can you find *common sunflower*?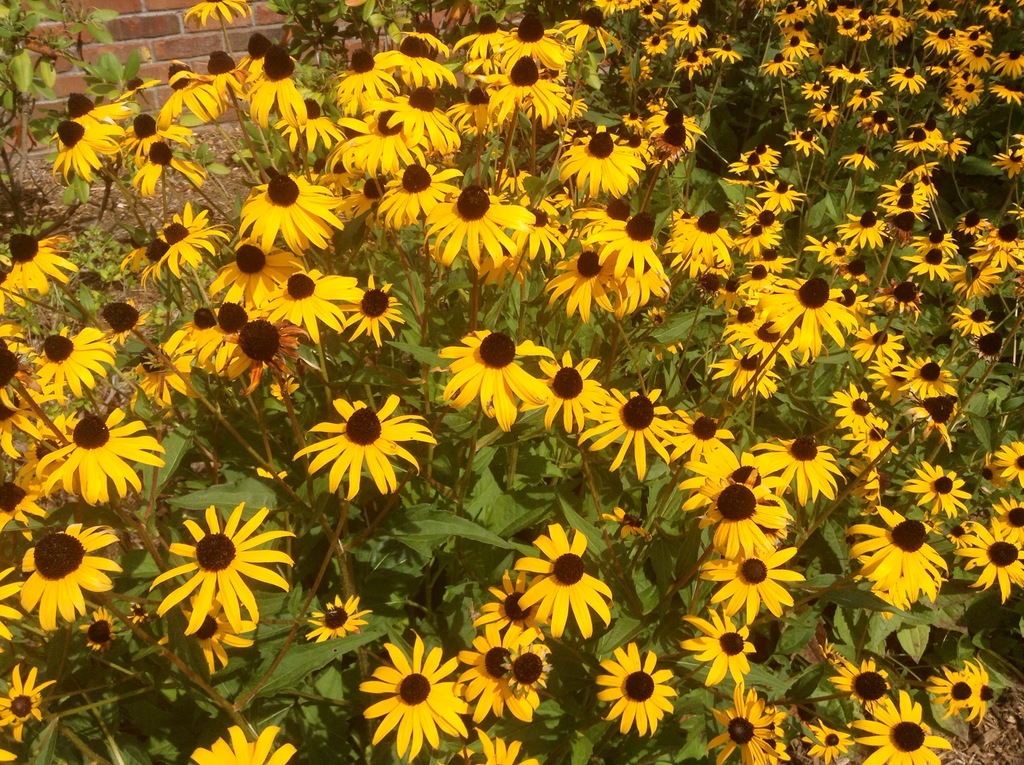
Yes, bounding box: 162/506/289/638.
